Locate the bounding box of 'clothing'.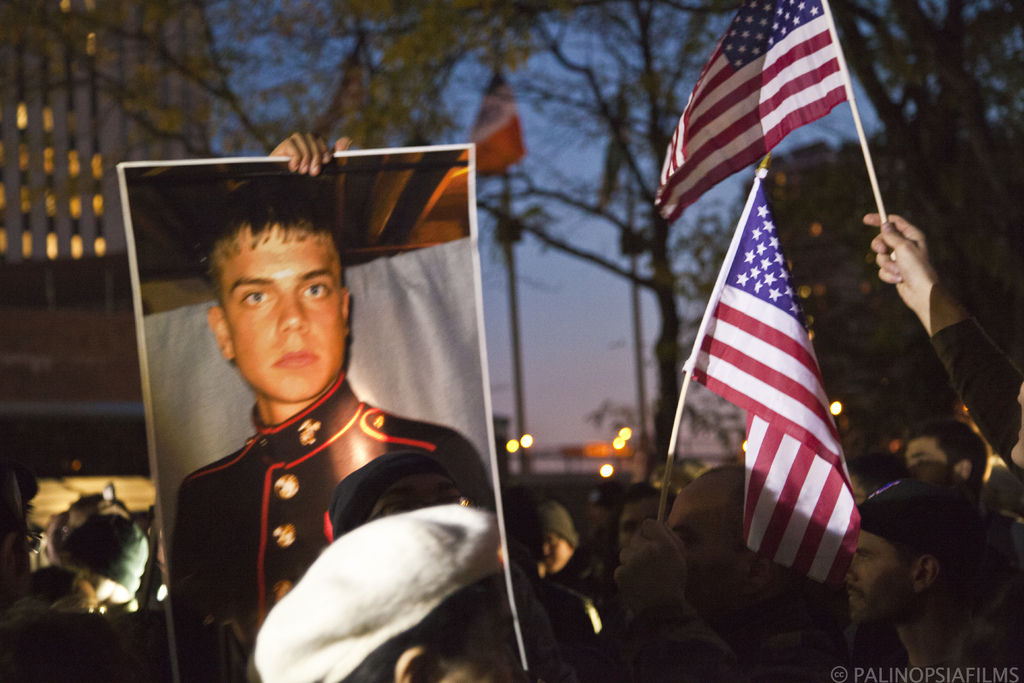
Bounding box: [left=988, top=499, right=1023, bottom=598].
